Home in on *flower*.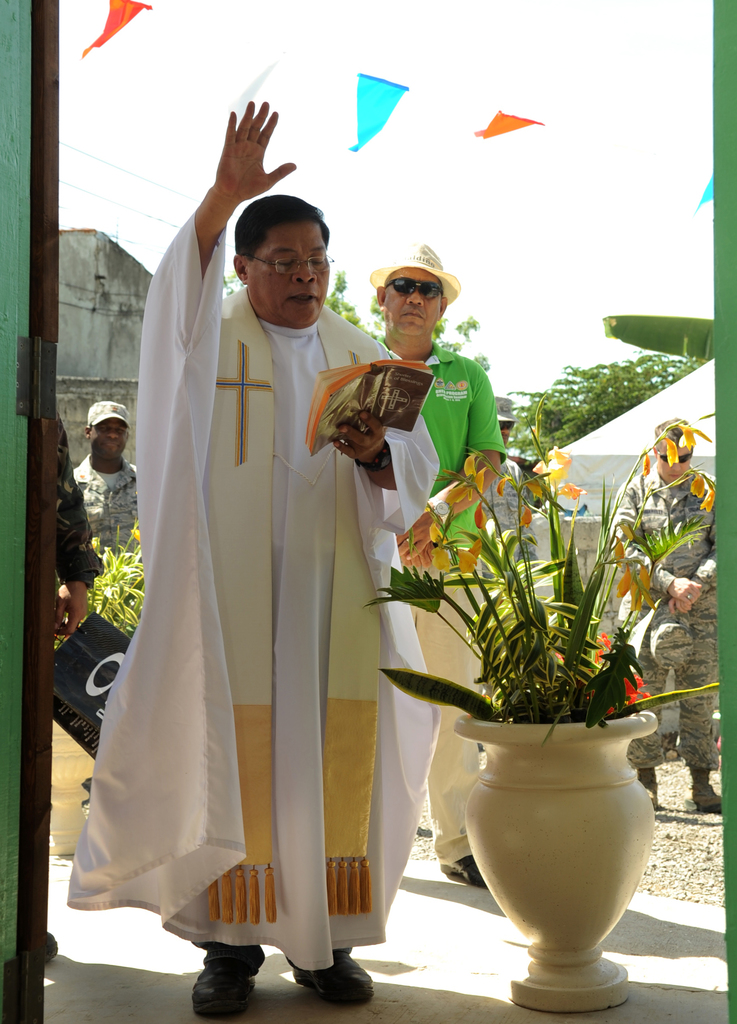
Homed in at 431 522 487 574.
